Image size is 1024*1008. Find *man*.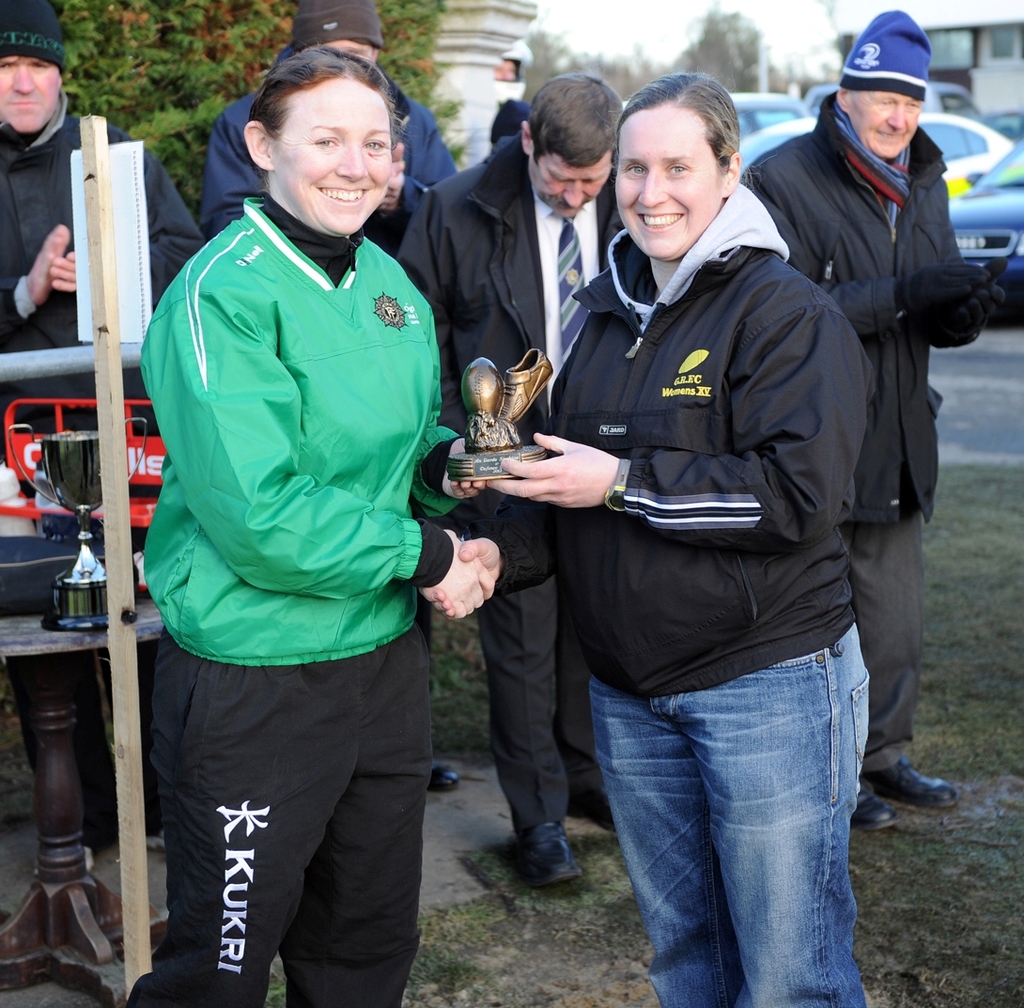
(left=200, top=0, right=459, bottom=797).
